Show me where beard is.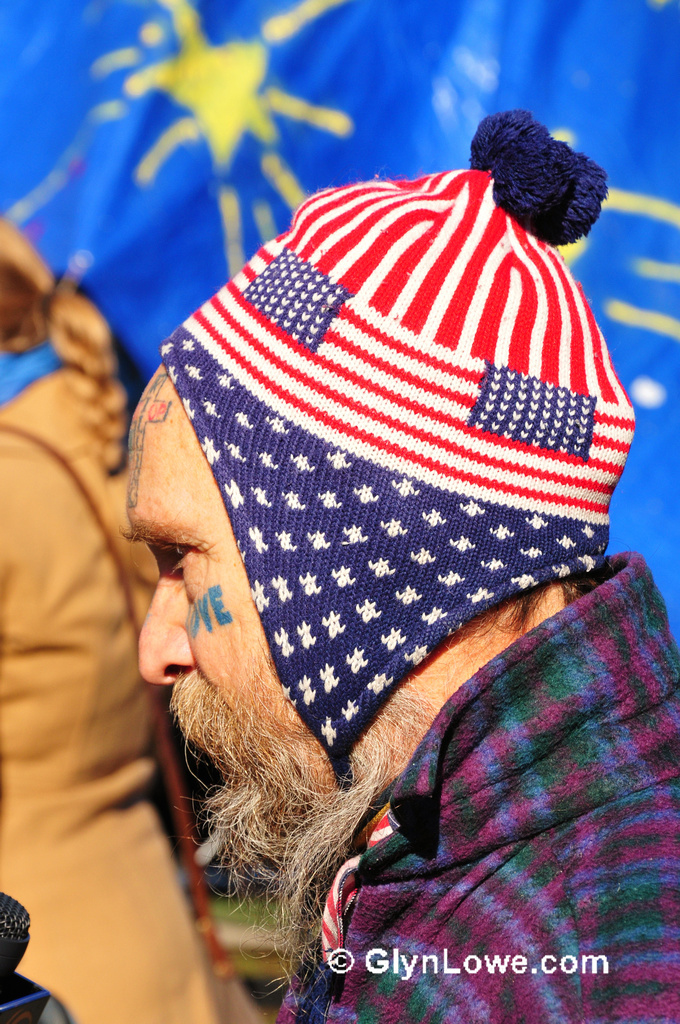
beard is at [x1=150, y1=563, x2=577, y2=966].
